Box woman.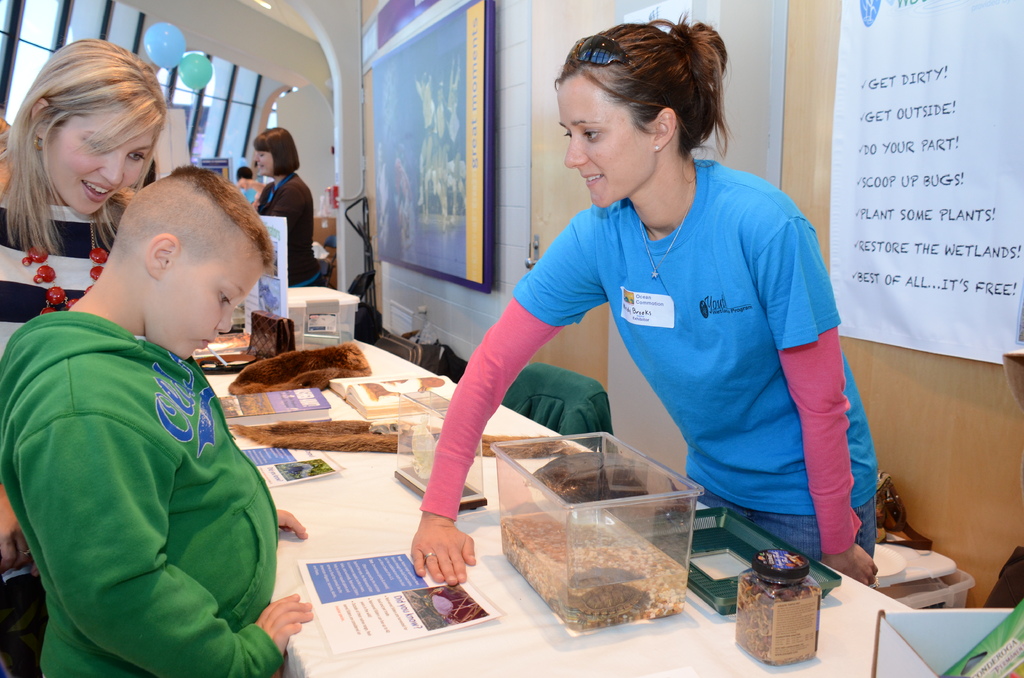
(251,124,314,289).
